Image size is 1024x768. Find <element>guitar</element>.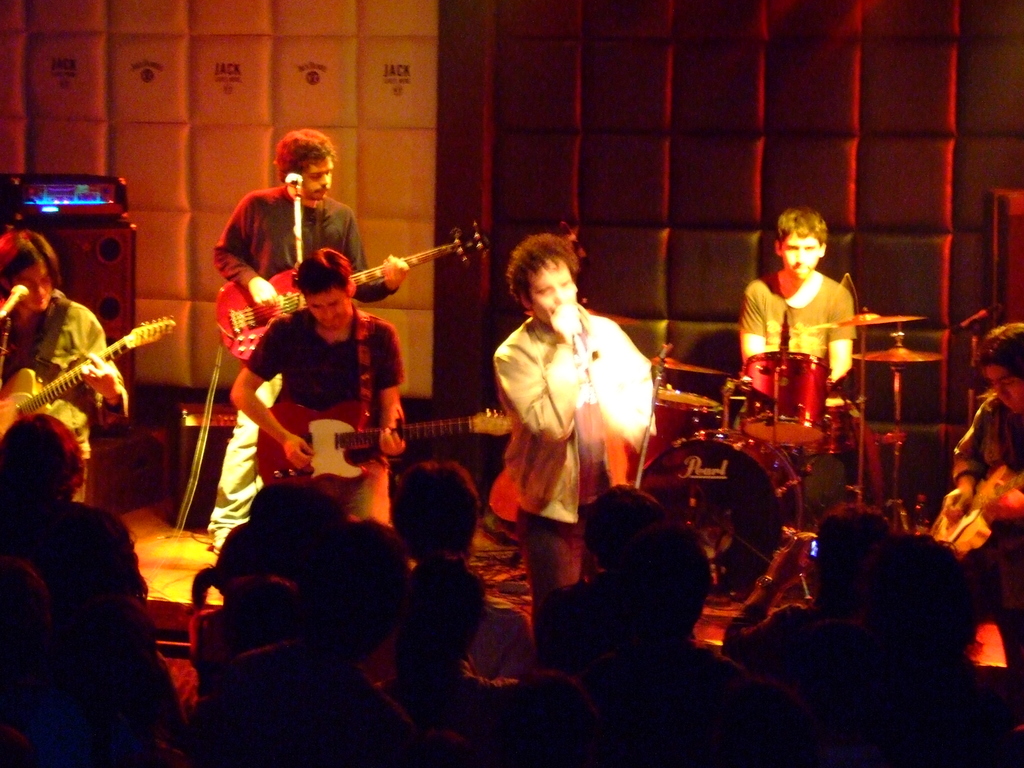
x1=229, y1=224, x2=467, y2=346.
